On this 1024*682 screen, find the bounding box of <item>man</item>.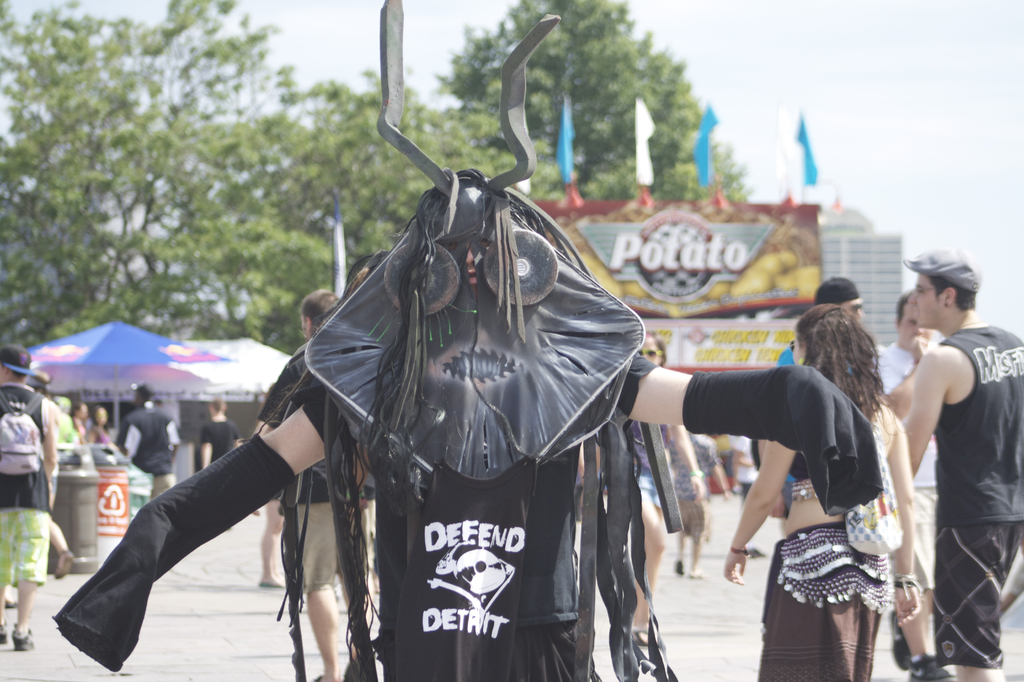
Bounding box: bbox=[201, 398, 242, 473].
